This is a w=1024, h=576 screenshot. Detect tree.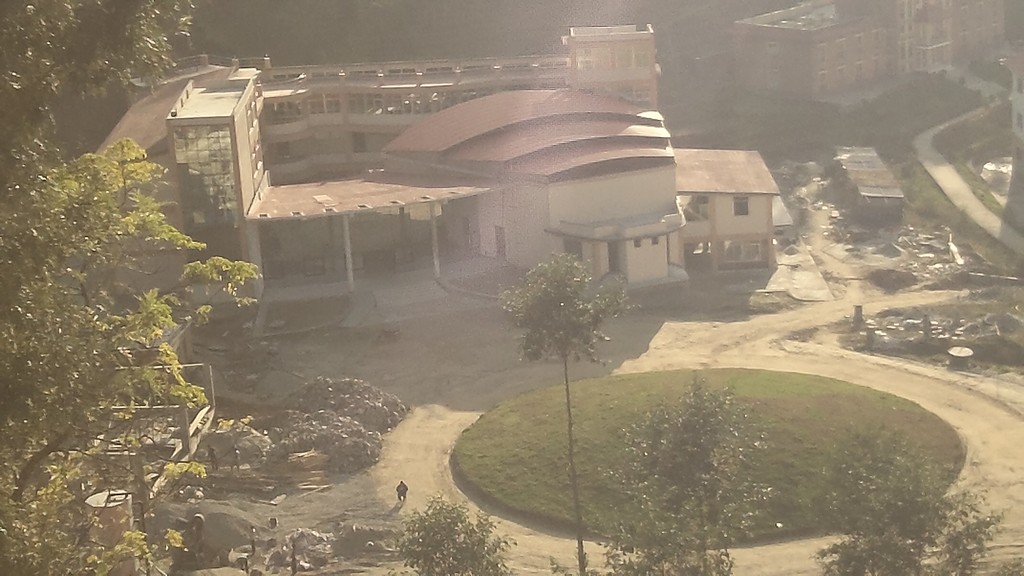
797:406:1009:575.
